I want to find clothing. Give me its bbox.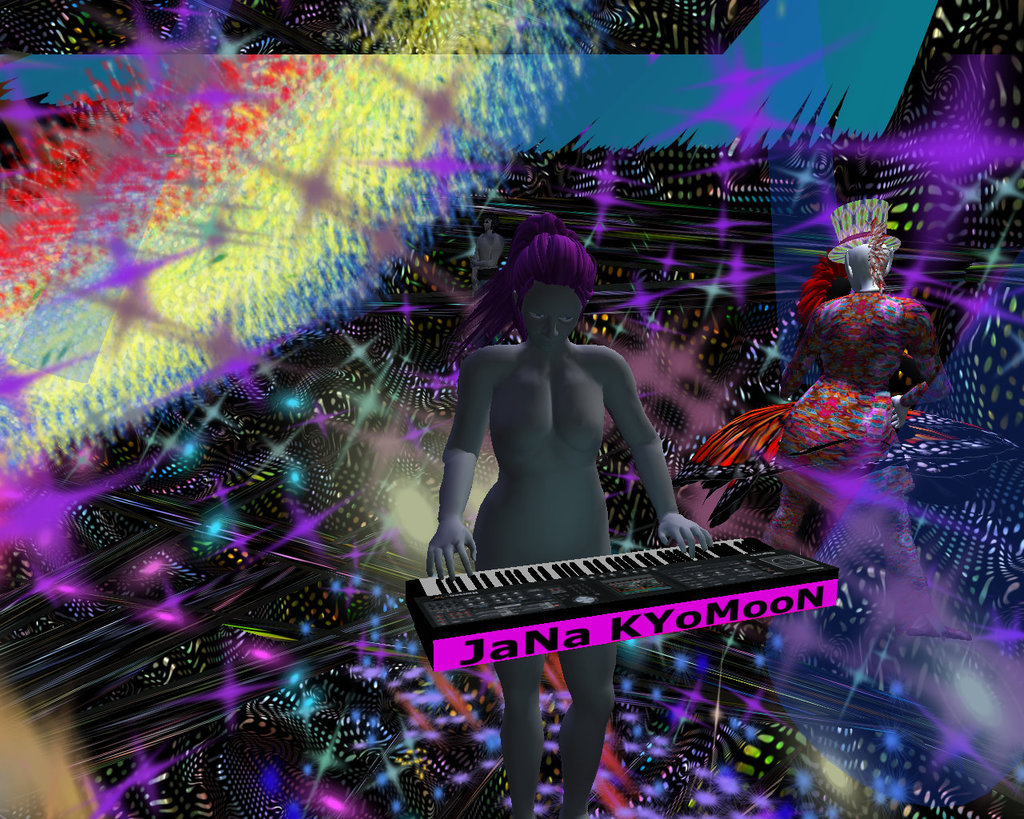
{"left": 477, "top": 269, "right": 499, "bottom": 283}.
